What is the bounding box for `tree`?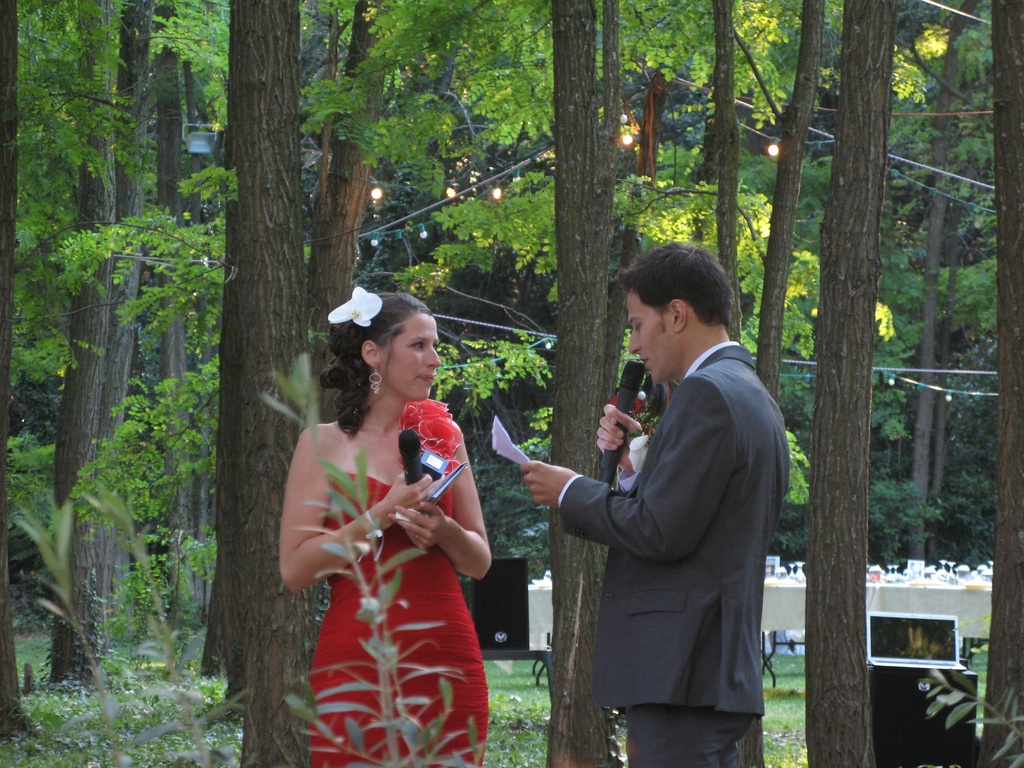
BBox(551, 0, 614, 767).
